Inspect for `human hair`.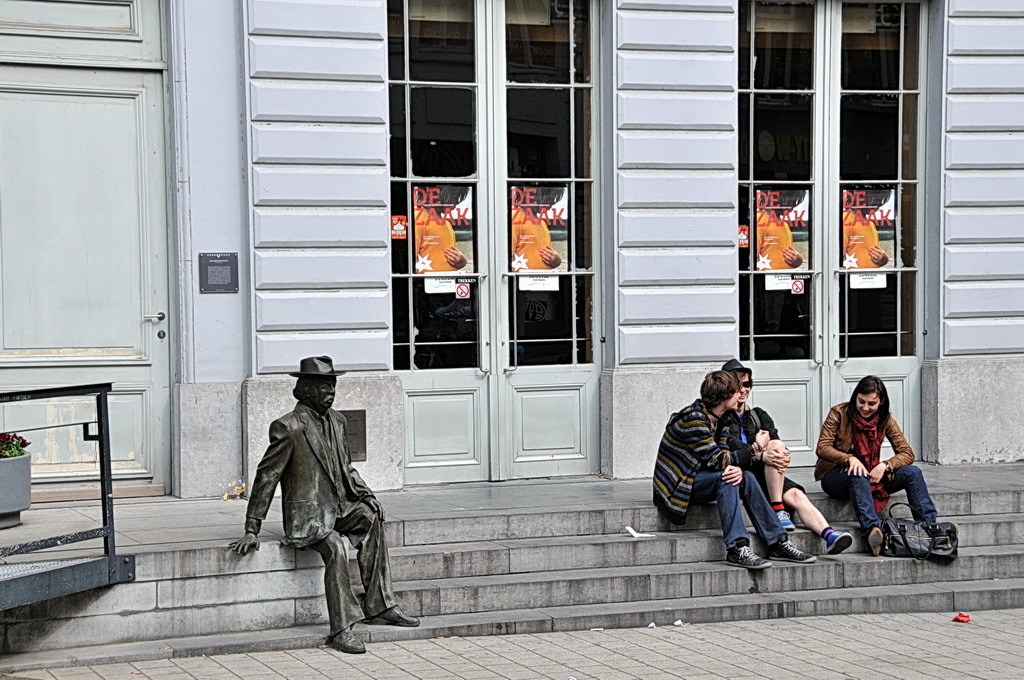
Inspection: box=[285, 375, 301, 393].
